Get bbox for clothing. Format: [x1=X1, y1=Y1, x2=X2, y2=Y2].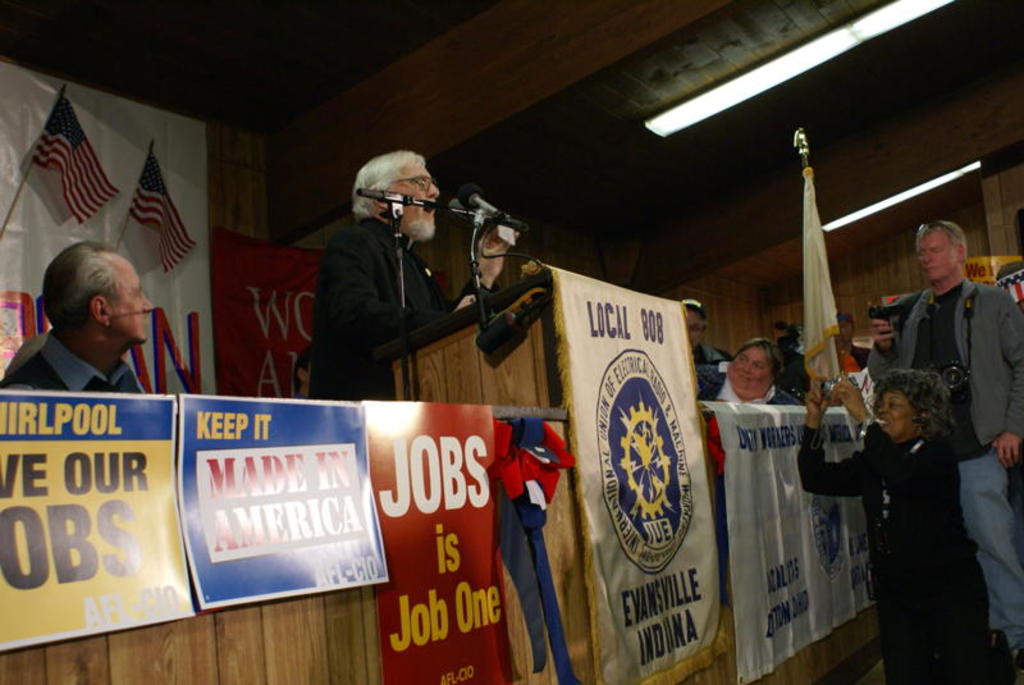
[x1=692, y1=359, x2=800, y2=407].
